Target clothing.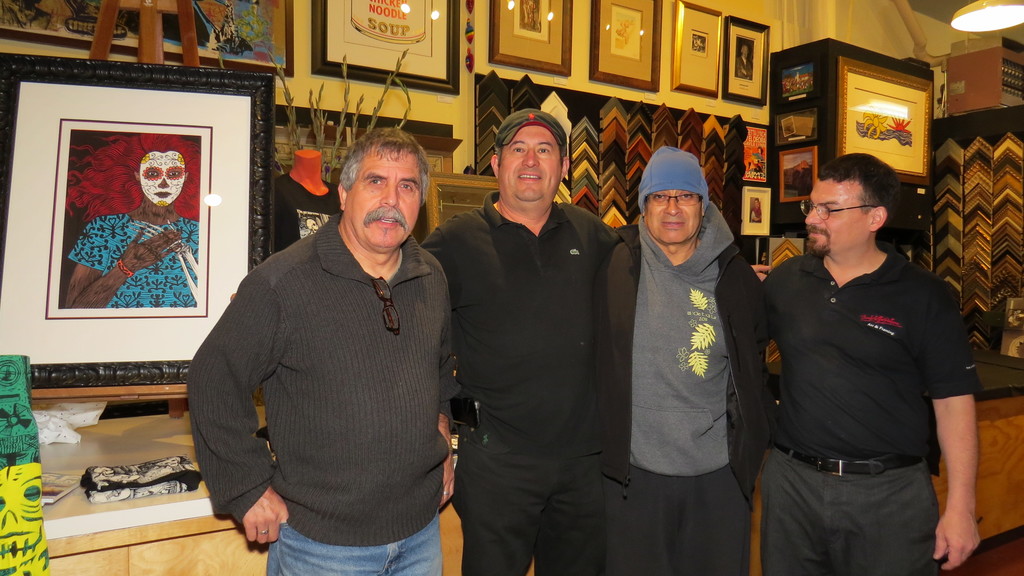
Target region: {"x1": 424, "y1": 199, "x2": 643, "y2": 575}.
